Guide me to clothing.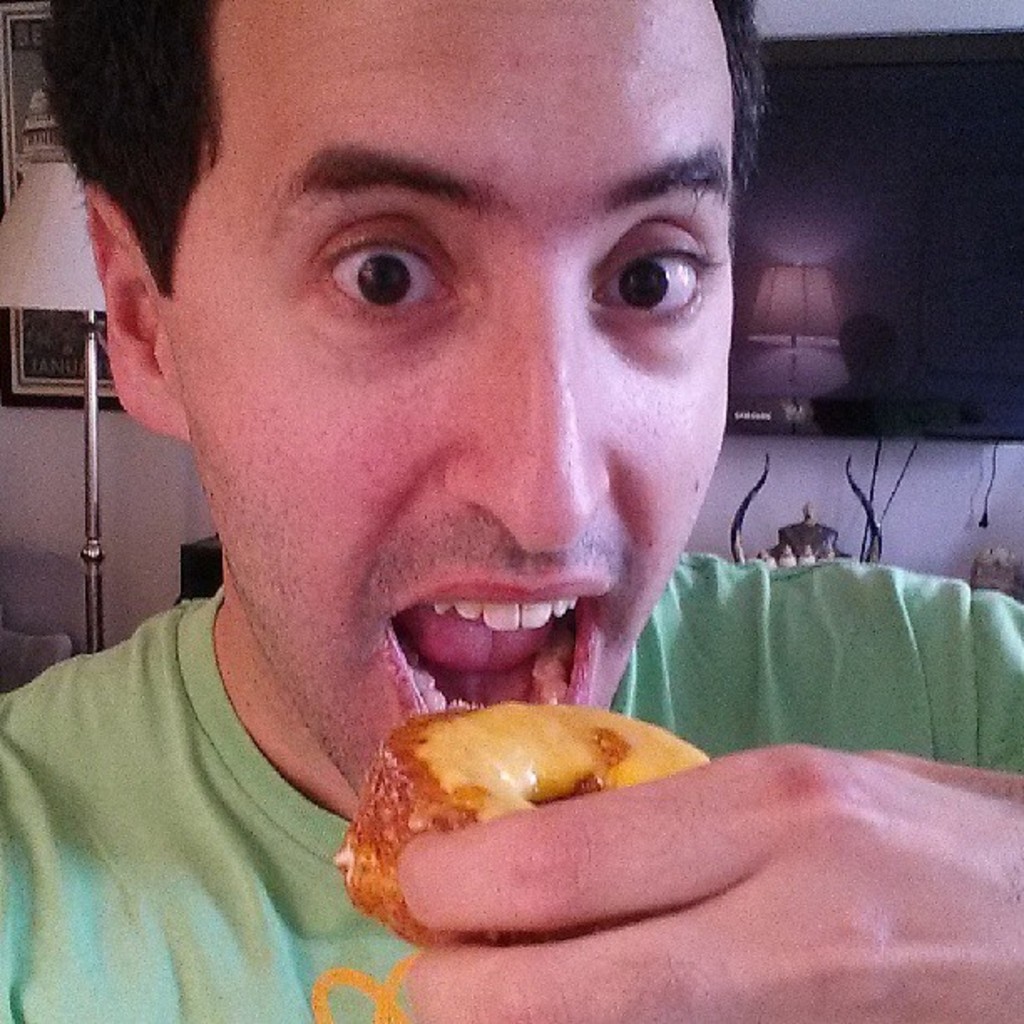
Guidance: <box>810,371,969,435</box>.
